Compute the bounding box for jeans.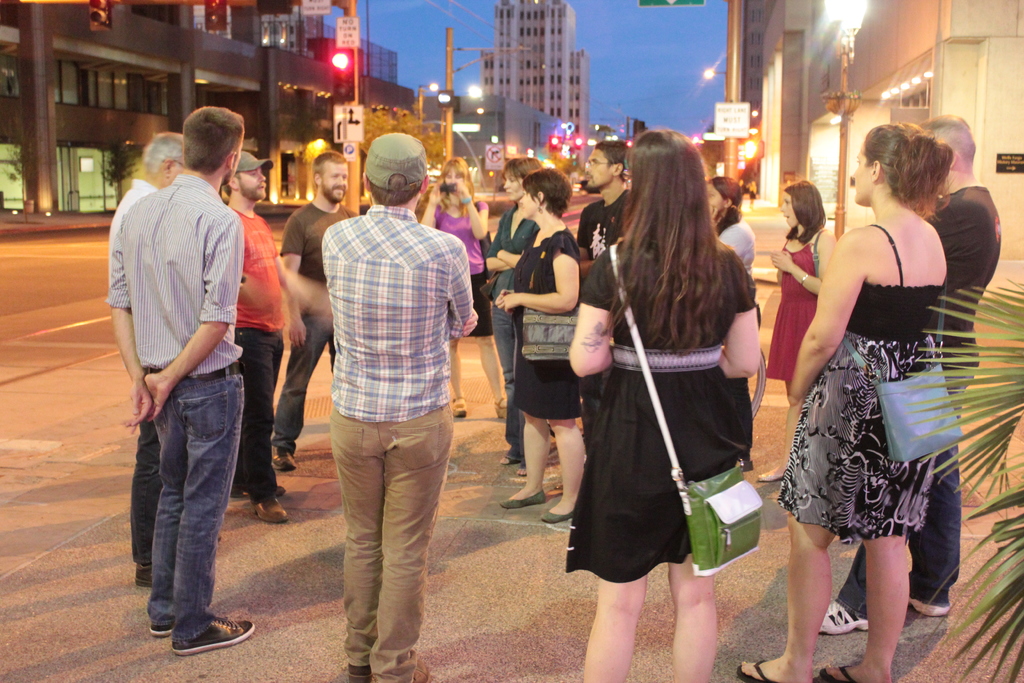
x1=127 y1=415 x2=163 y2=567.
